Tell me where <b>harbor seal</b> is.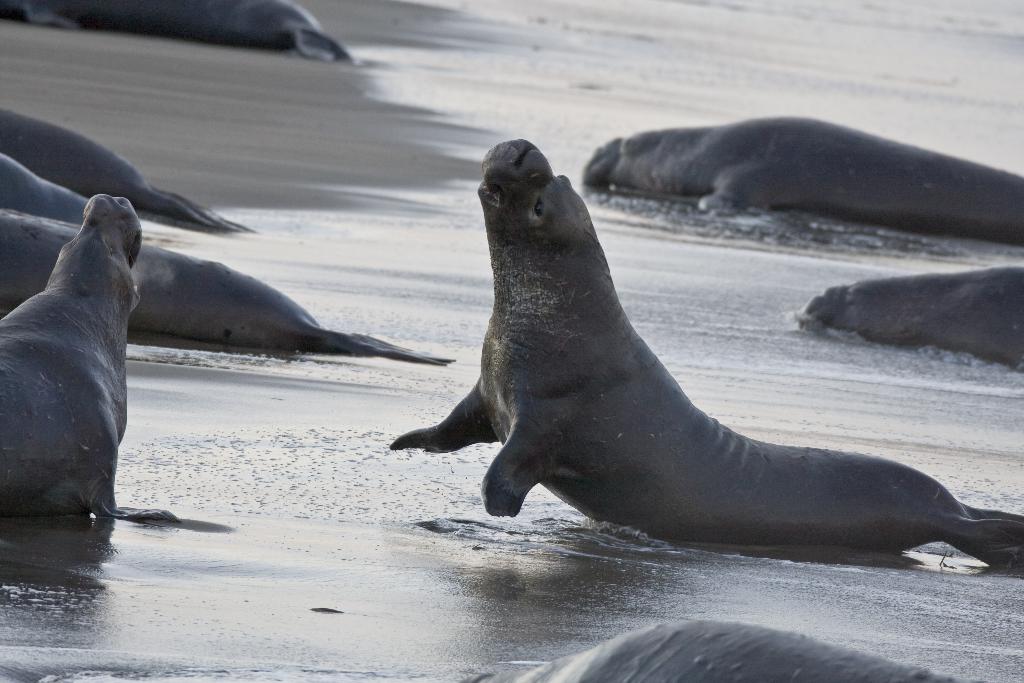
<b>harbor seal</b> is at <region>0, 103, 239, 233</region>.
